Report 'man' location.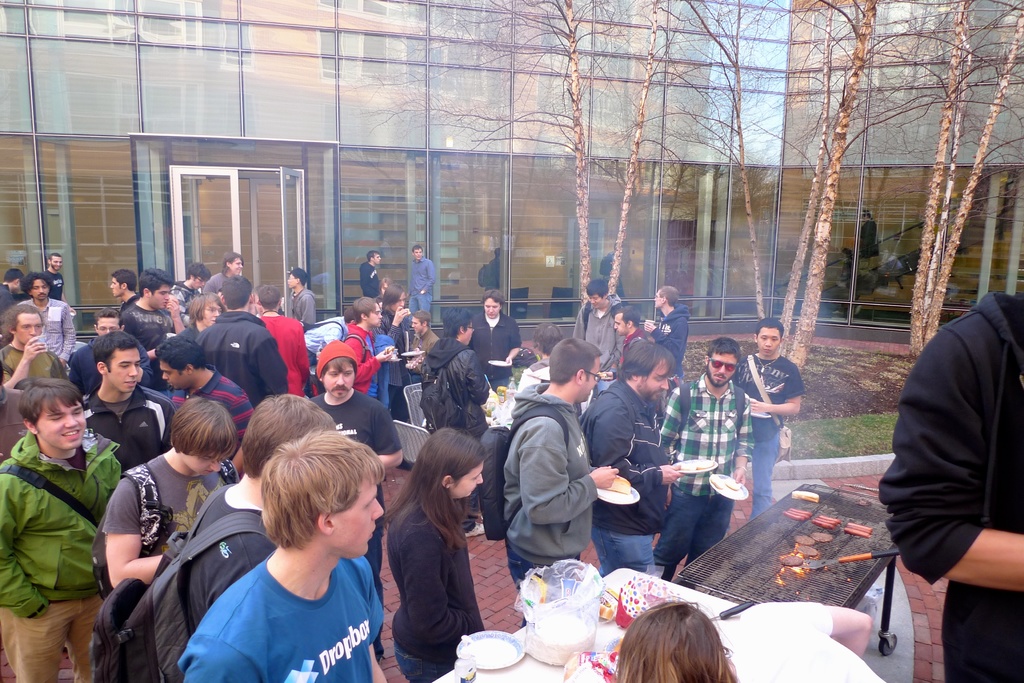
Report: region(504, 337, 621, 579).
